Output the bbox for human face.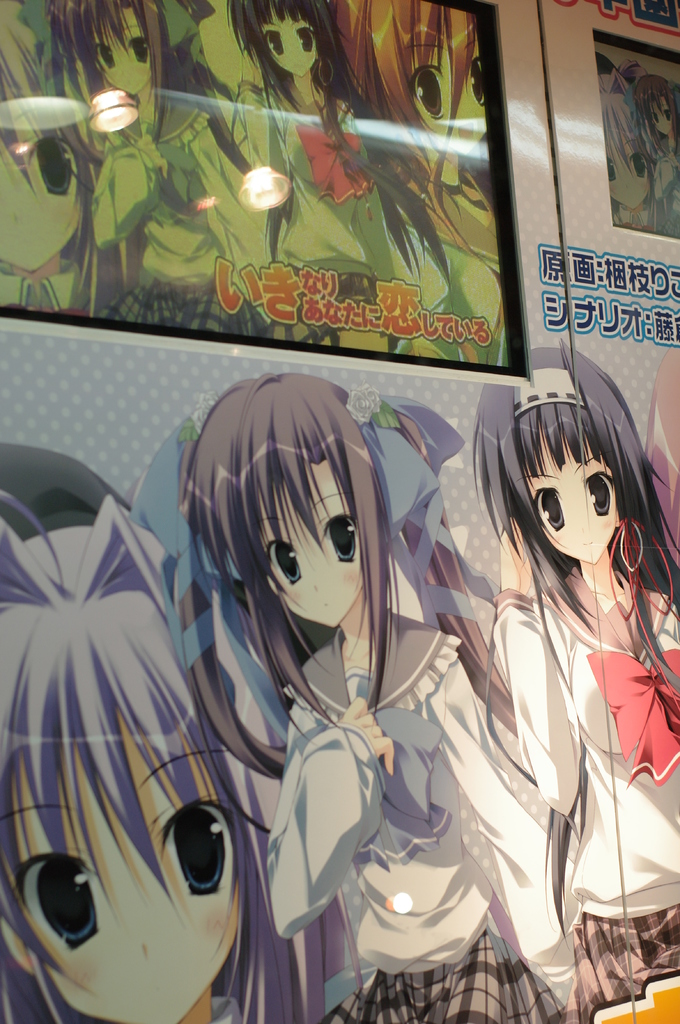
[0, 712, 249, 1023].
